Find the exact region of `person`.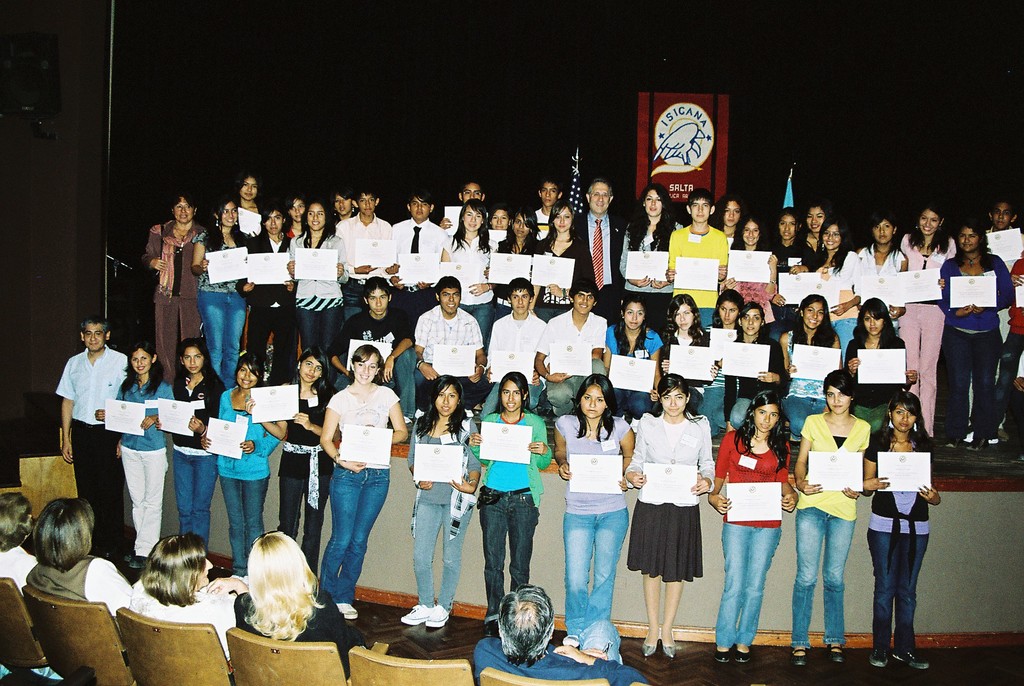
Exact region: (772,292,844,448).
